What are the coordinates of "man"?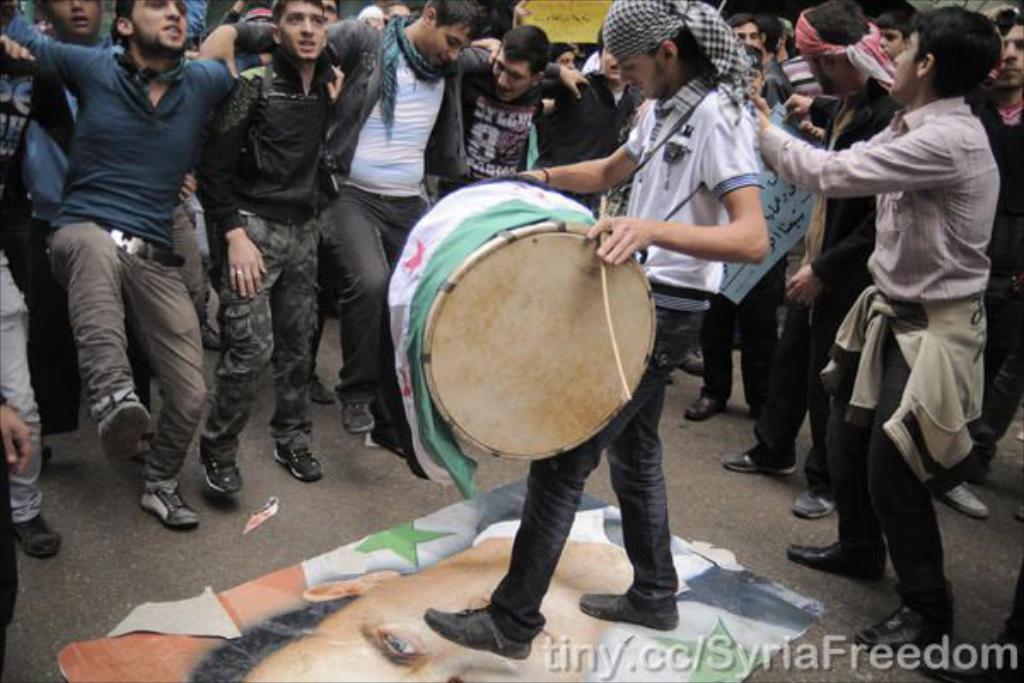
box=[423, 0, 766, 664].
